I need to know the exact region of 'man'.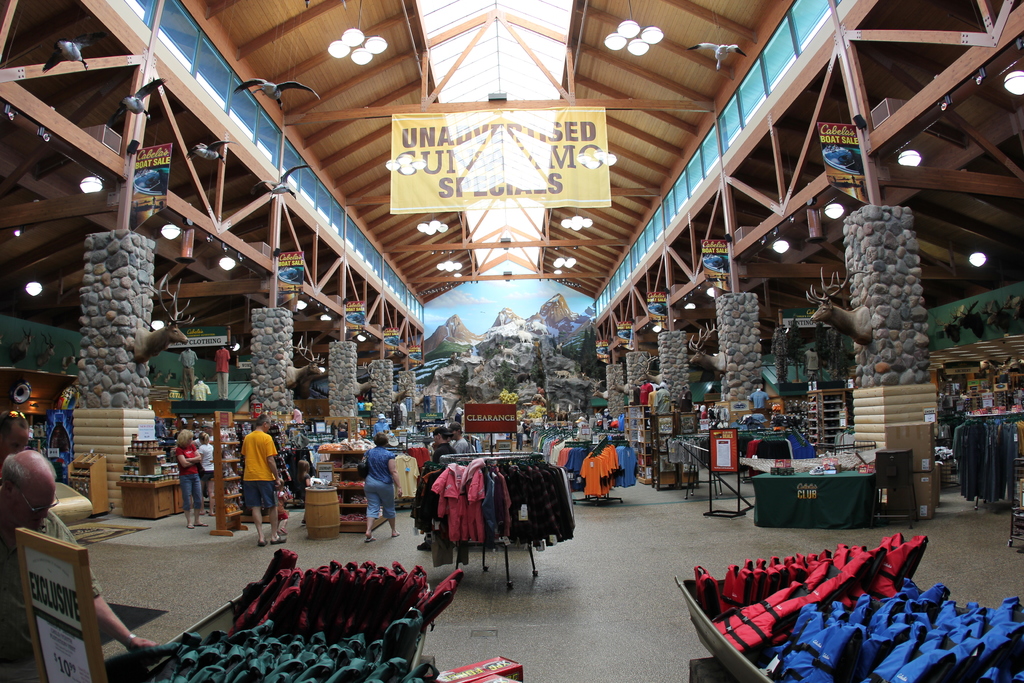
Region: [left=0, top=447, right=152, bottom=682].
